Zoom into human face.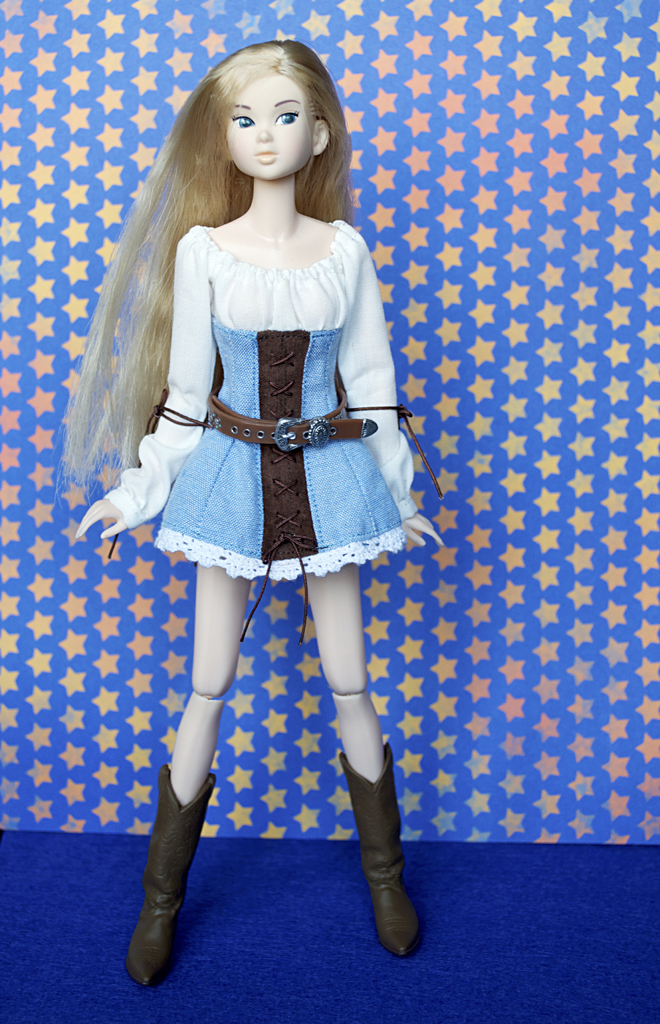
Zoom target: [223,77,310,179].
